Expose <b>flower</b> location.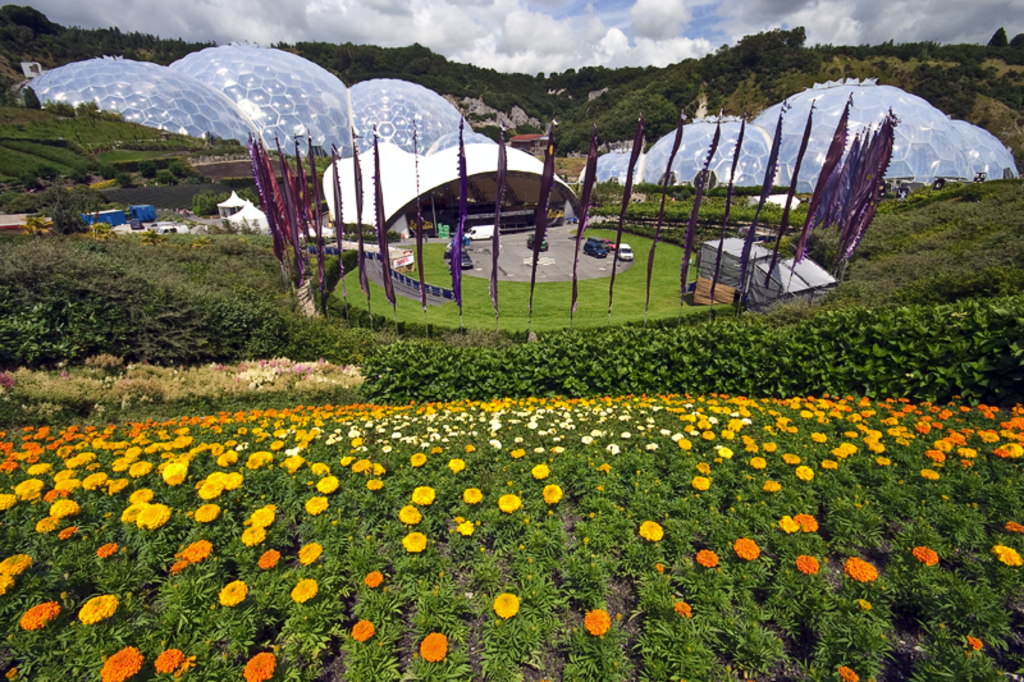
Exposed at <bbox>764, 479, 782, 491</bbox>.
